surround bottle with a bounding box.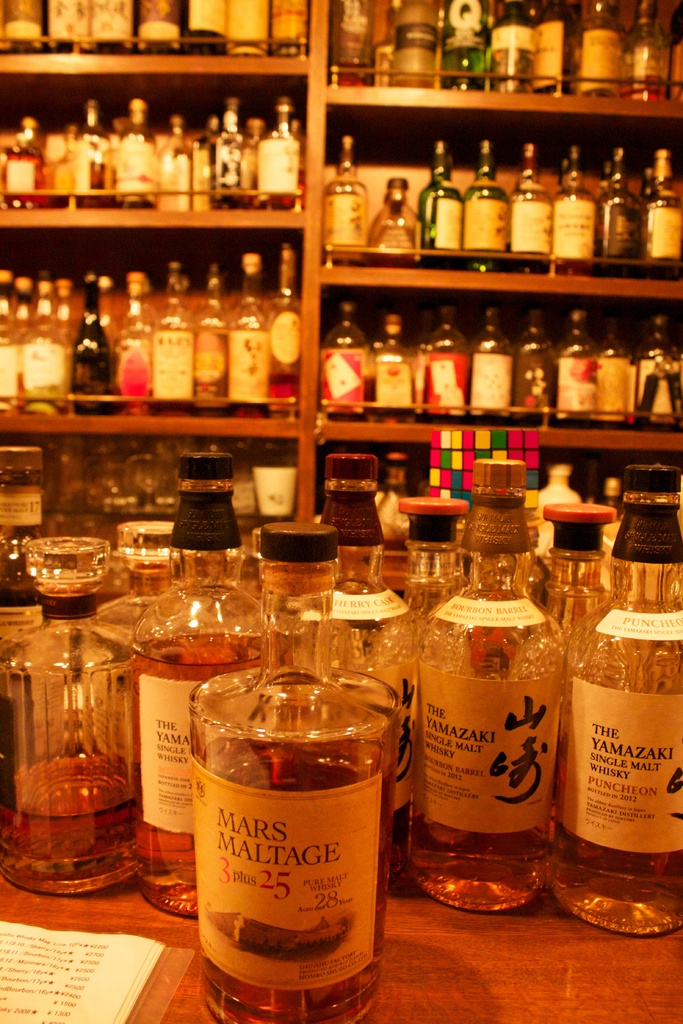
detection(418, 301, 472, 424).
